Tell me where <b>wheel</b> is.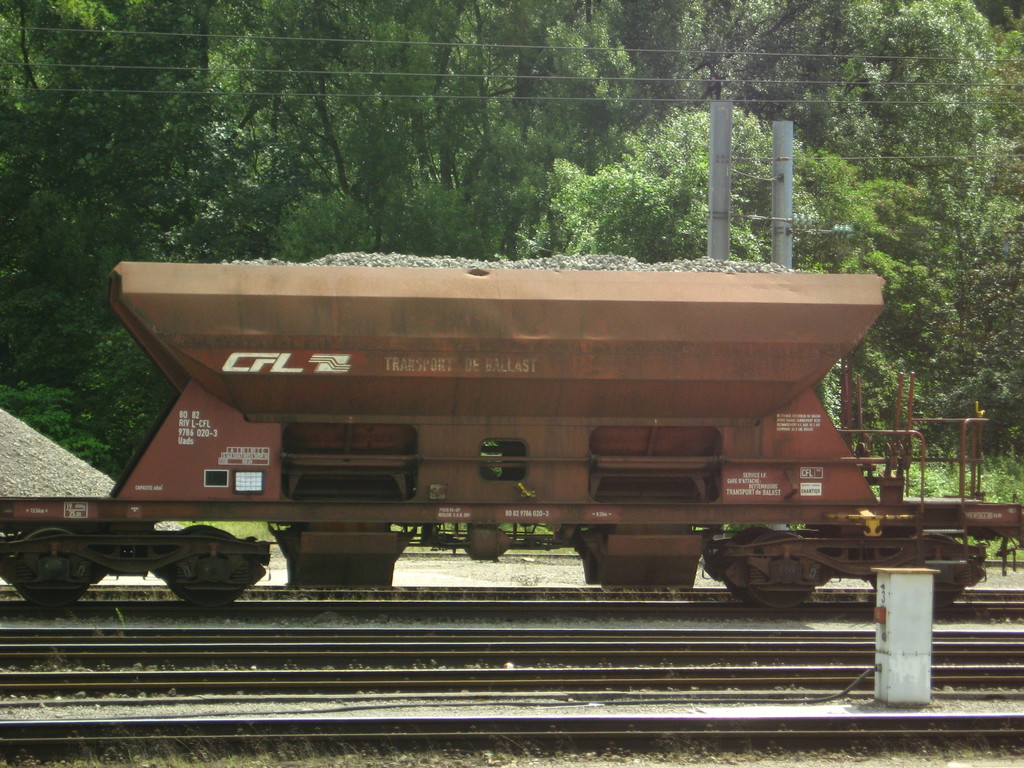
<b>wheel</b> is at [178,525,242,609].
